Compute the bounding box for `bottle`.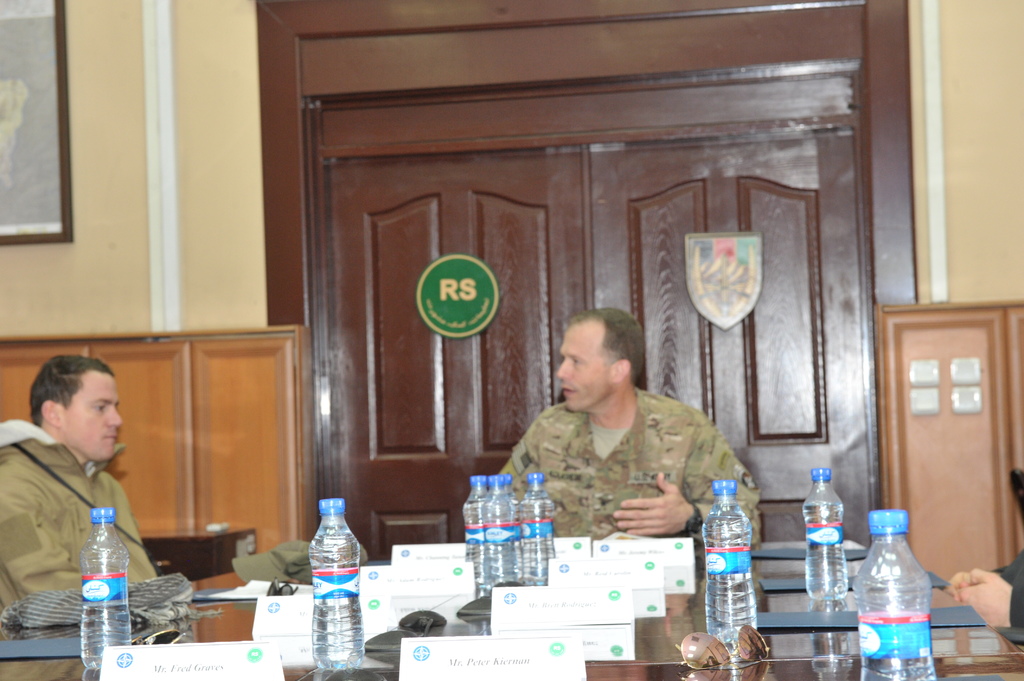
x1=701, y1=477, x2=762, y2=657.
